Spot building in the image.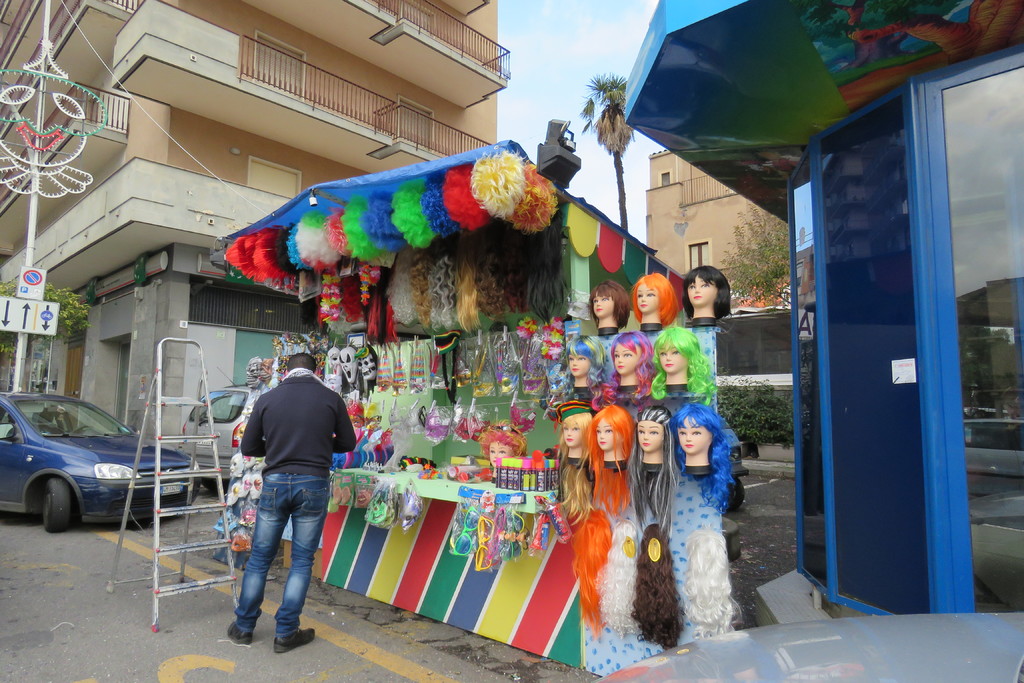
building found at bbox=(0, 153, 320, 456).
